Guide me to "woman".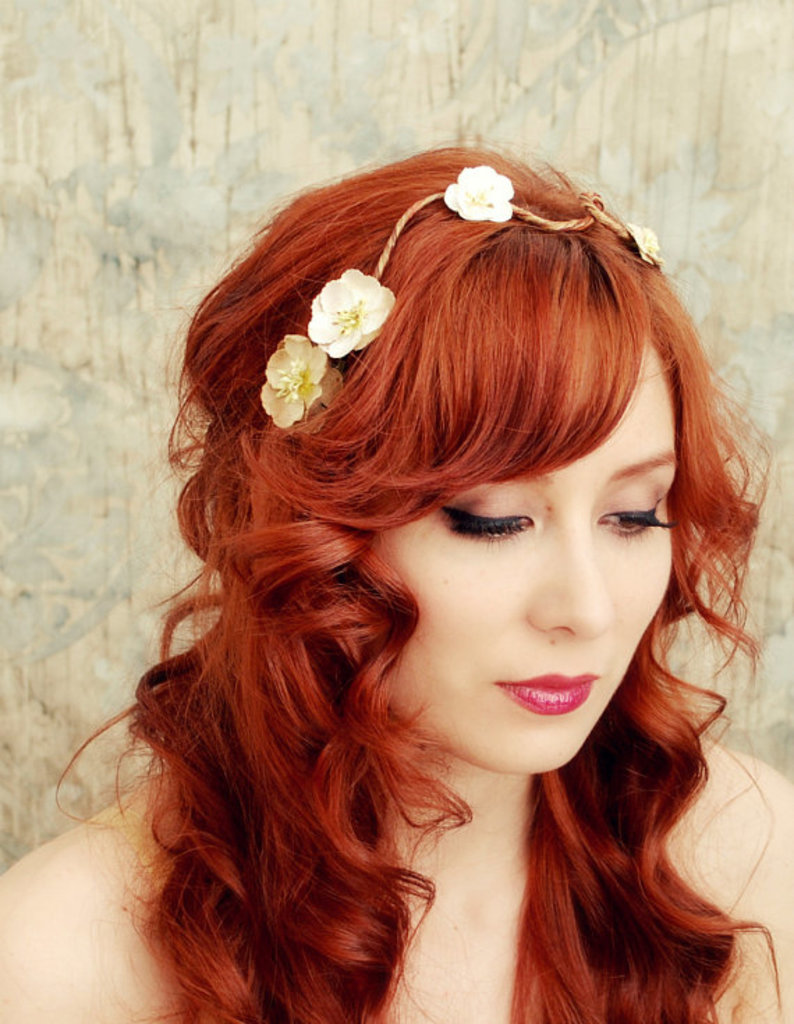
Guidance: l=0, t=149, r=793, b=1023.
